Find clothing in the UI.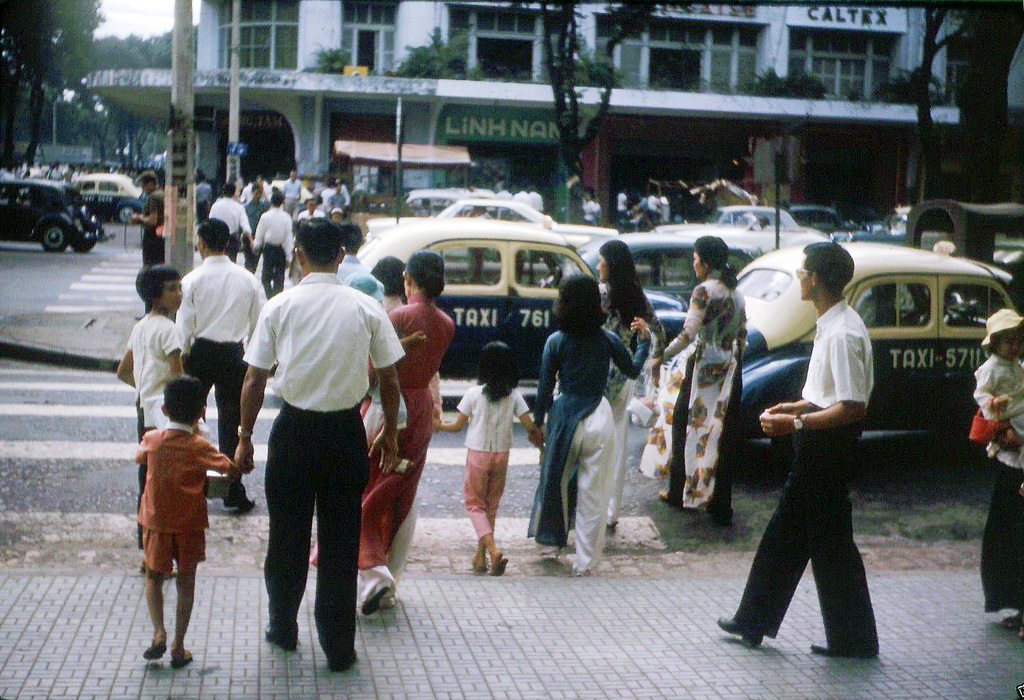
UI element at (528,193,545,211).
